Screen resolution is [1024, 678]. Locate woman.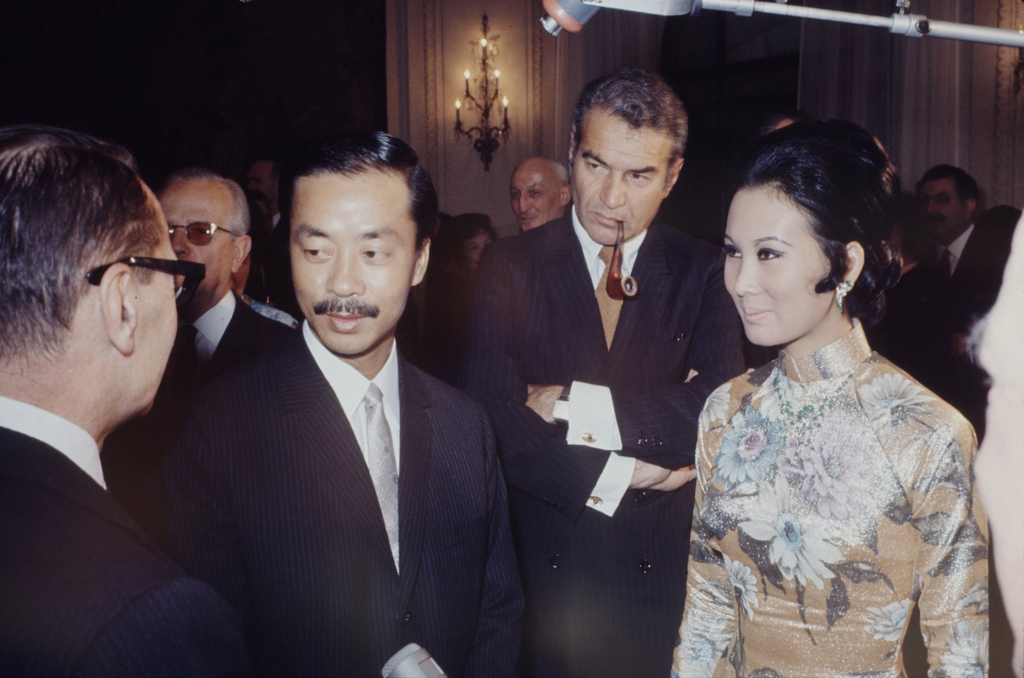
457,213,502,266.
